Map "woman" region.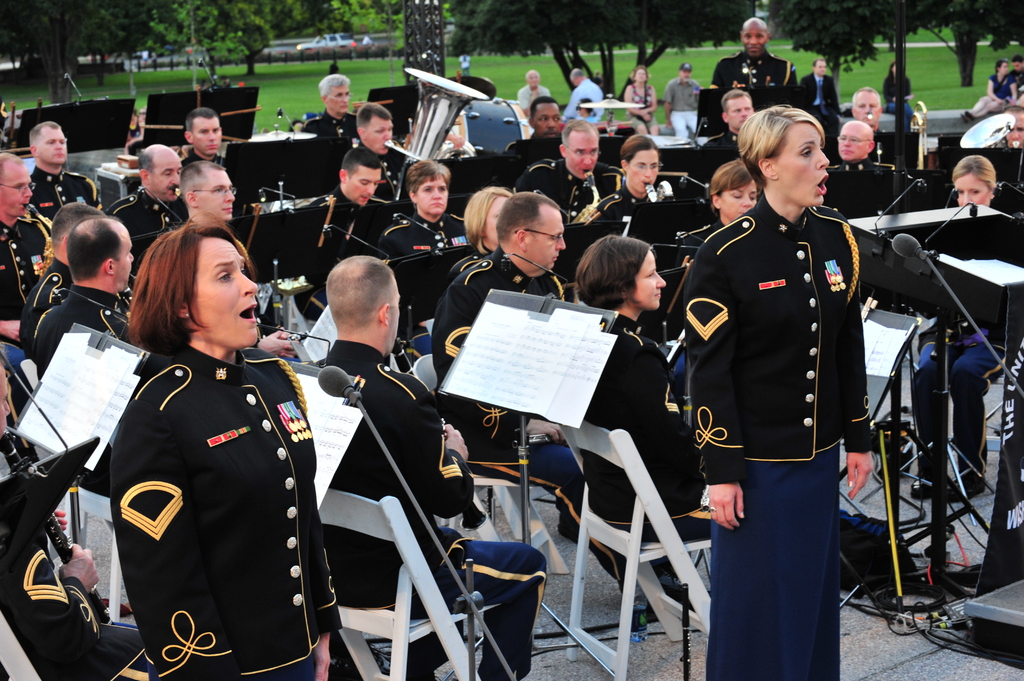
Mapped to left=376, top=159, right=468, bottom=260.
